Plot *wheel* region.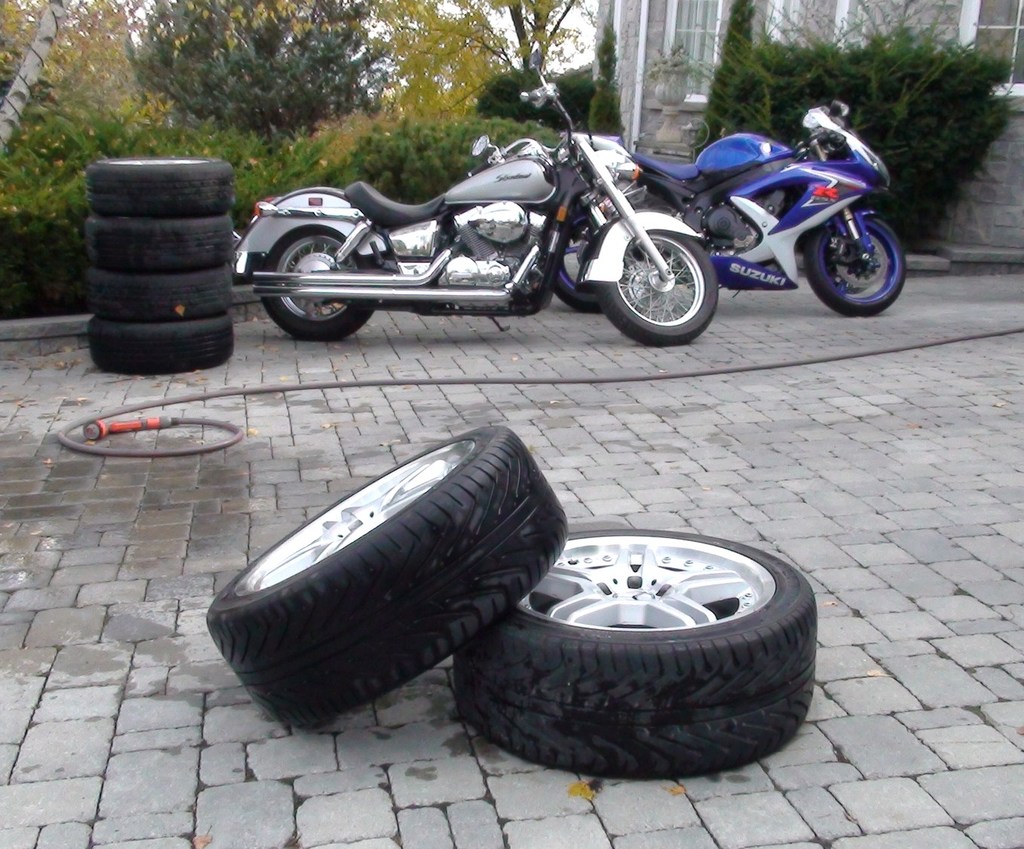
Plotted at x1=85 y1=277 x2=235 y2=323.
